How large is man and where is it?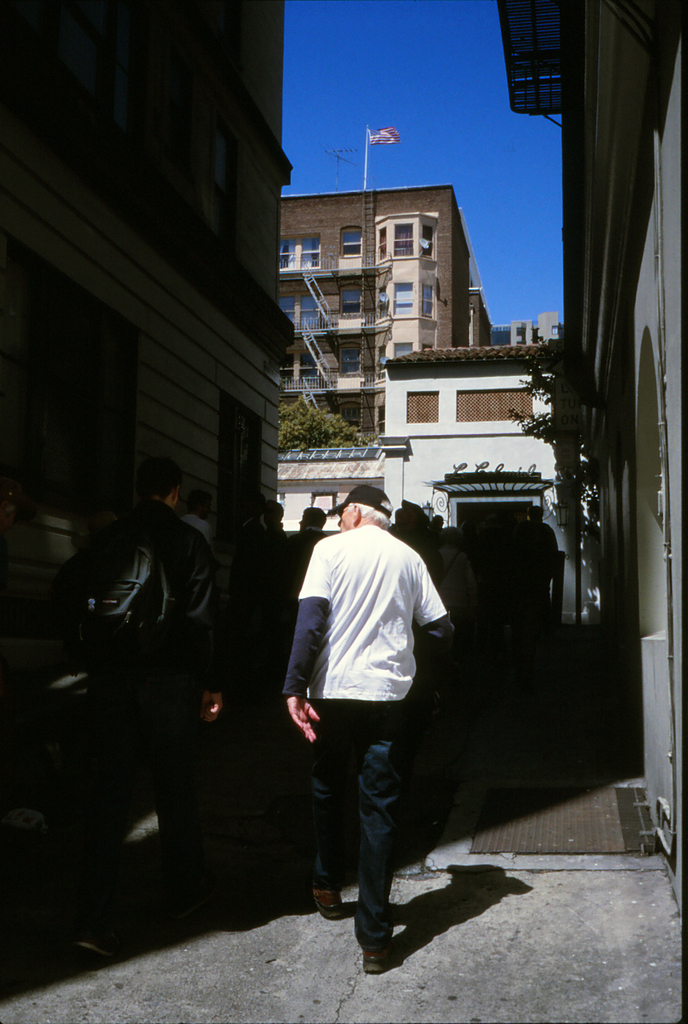
Bounding box: (279,496,464,943).
